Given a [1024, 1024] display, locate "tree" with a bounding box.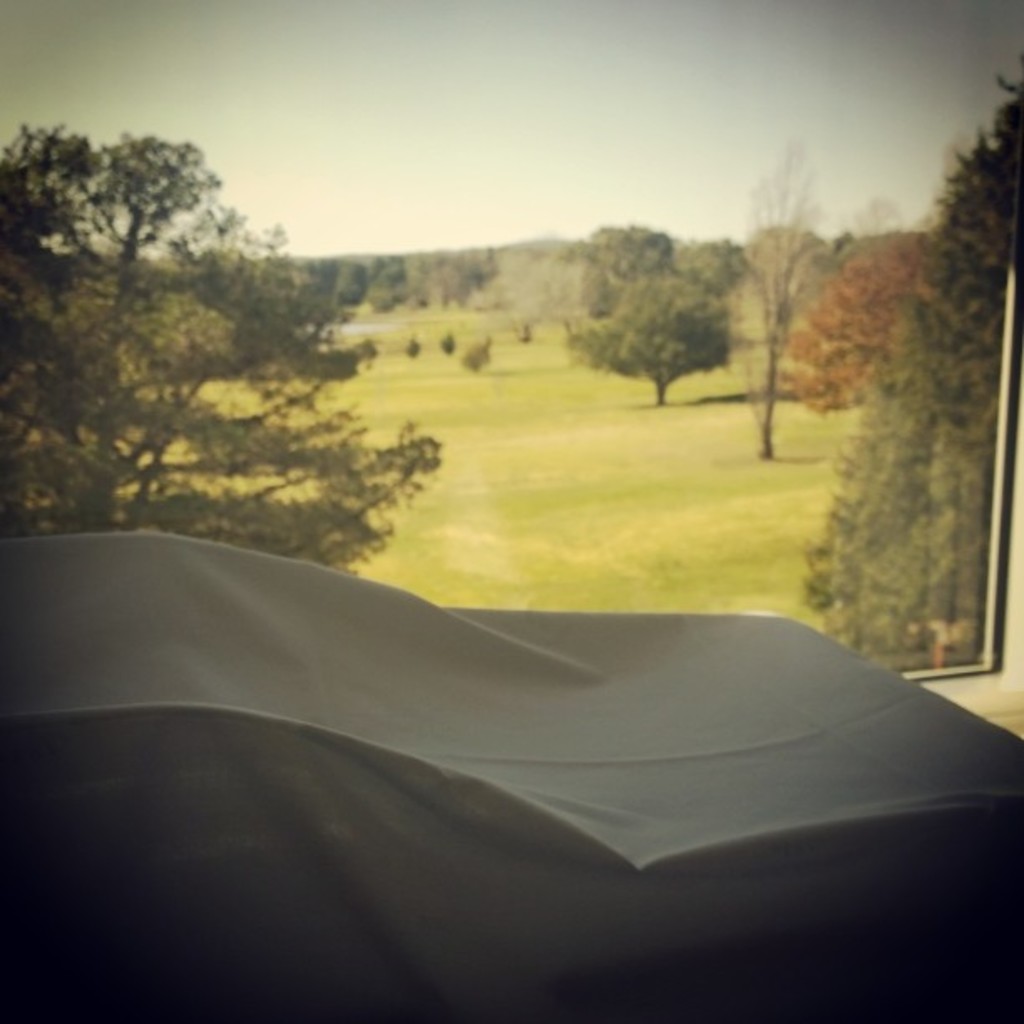
Located: locate(340, 253, 376, 313).
